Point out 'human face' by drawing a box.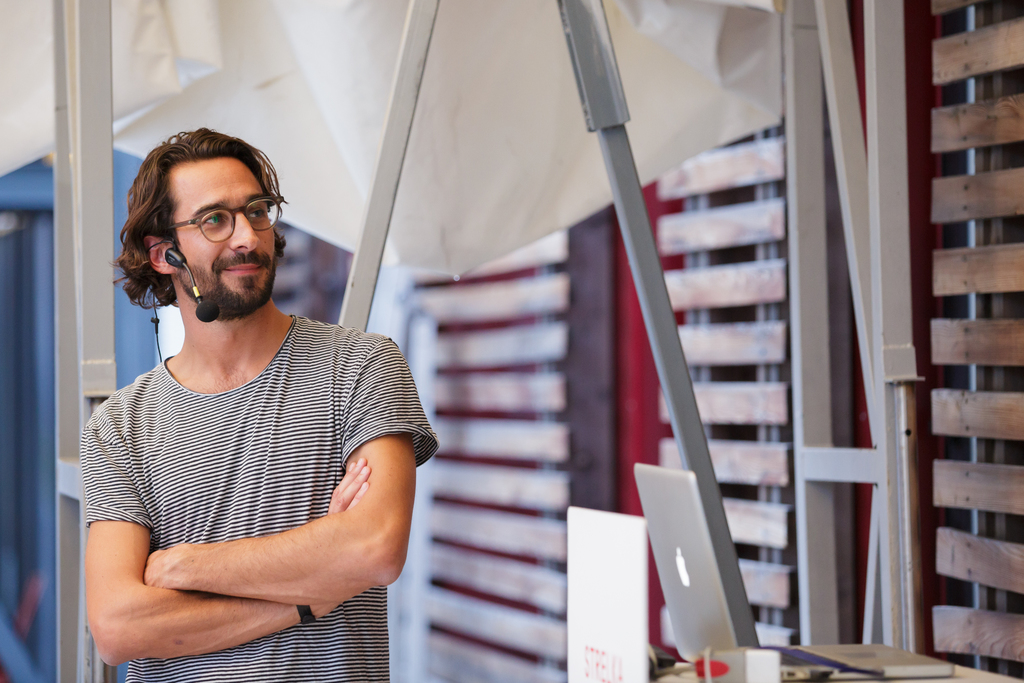
x1=172 y1=159 x2=276 y2=311.
